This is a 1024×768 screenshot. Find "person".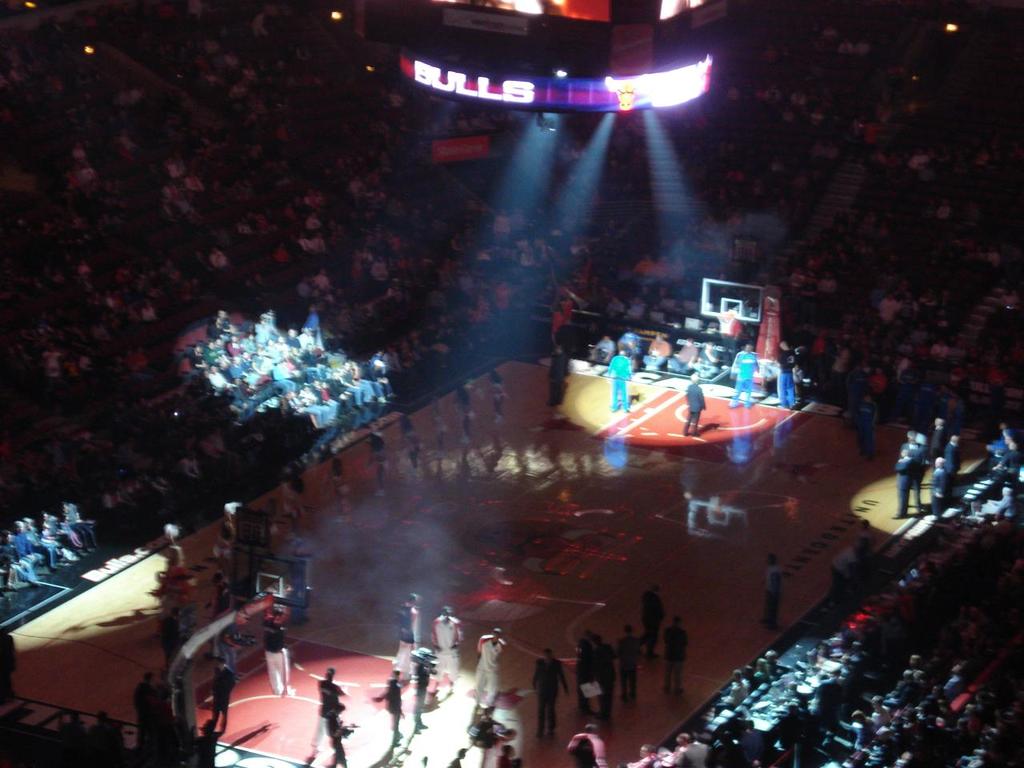
Bounding box: <region>494, 742, 522, 766</region>.
